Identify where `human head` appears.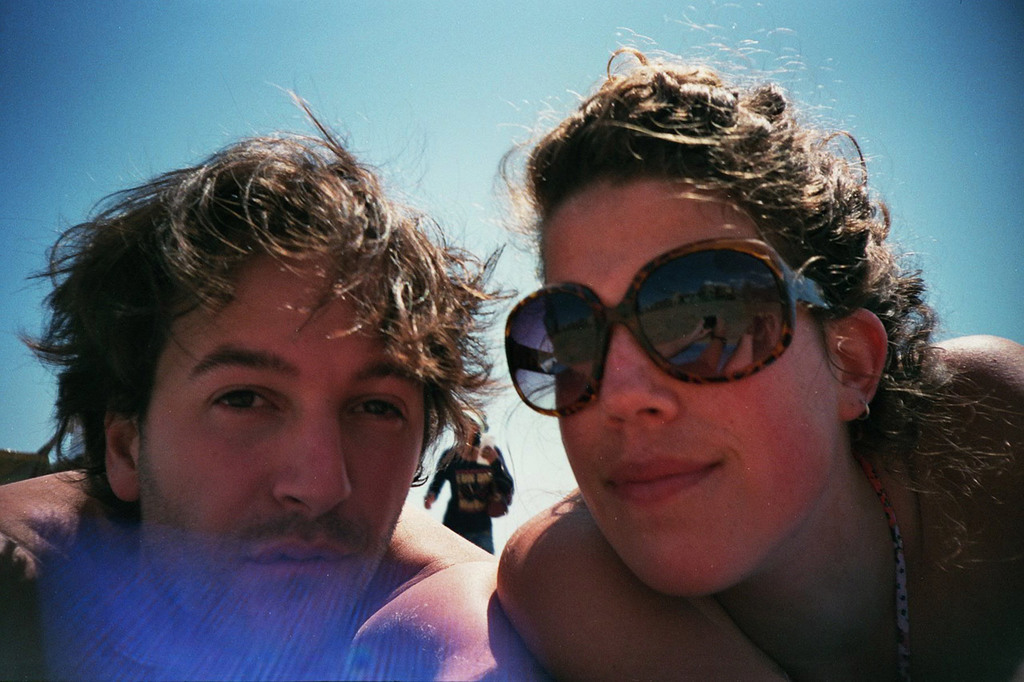
Appears at region(517, 64, 901, 598).
